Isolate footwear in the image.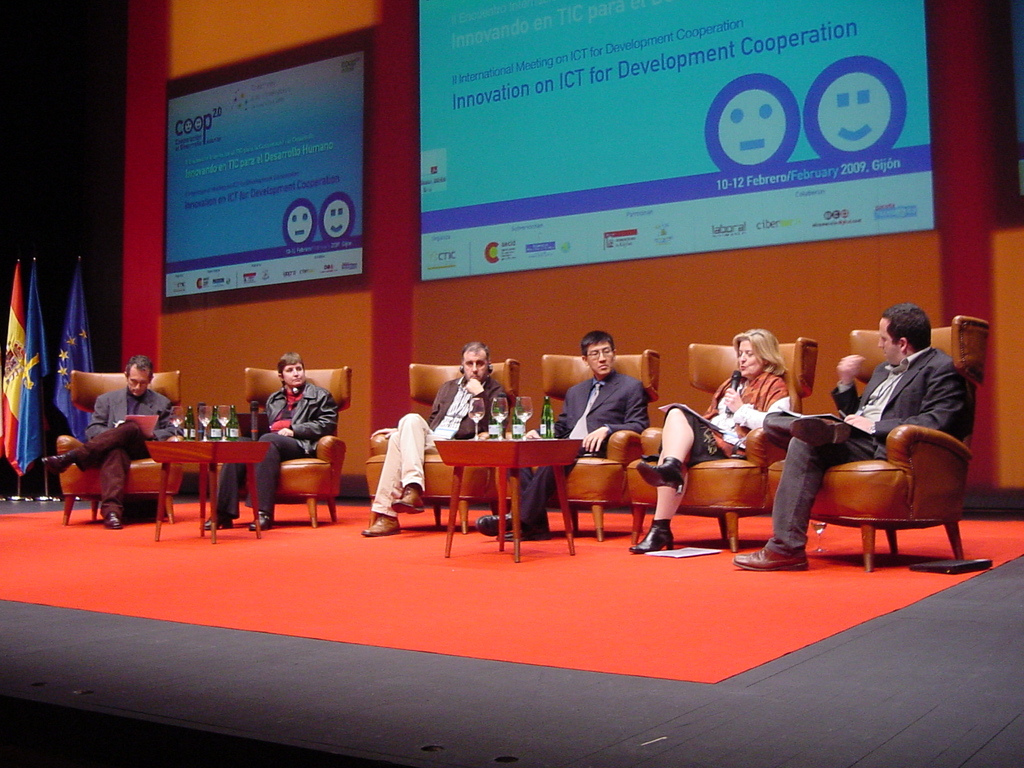
Isolated region: select_region(103, 516, 123, 531).
